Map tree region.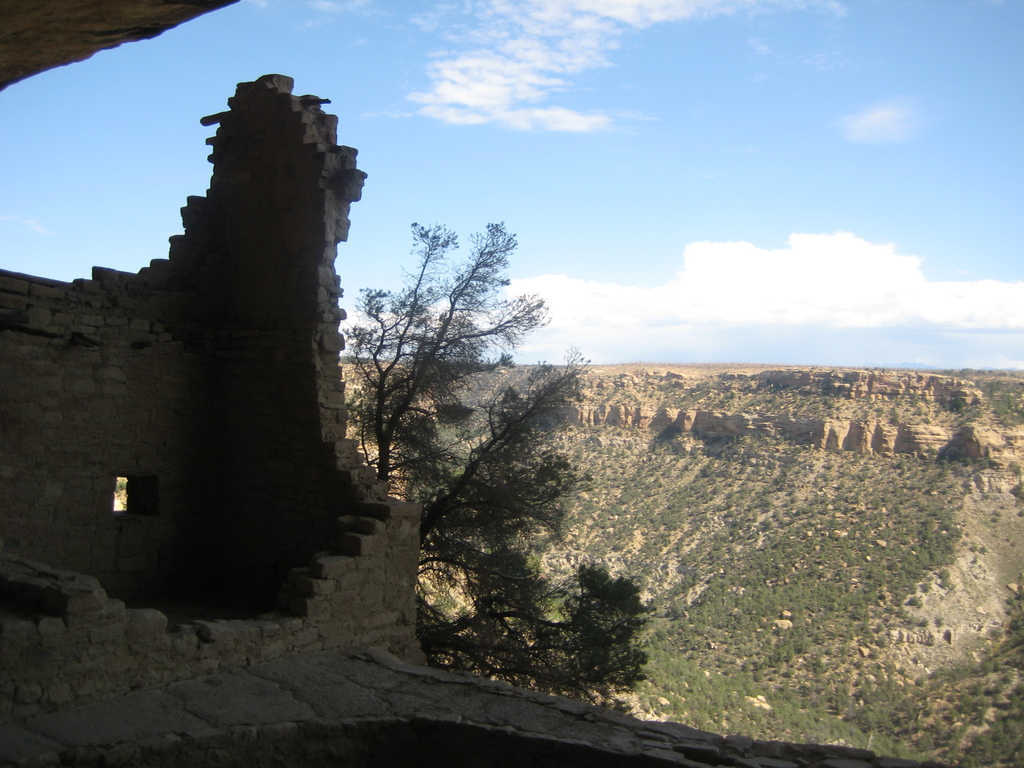
Mapped to [left=338, top=216, right=660, bottom=720].
